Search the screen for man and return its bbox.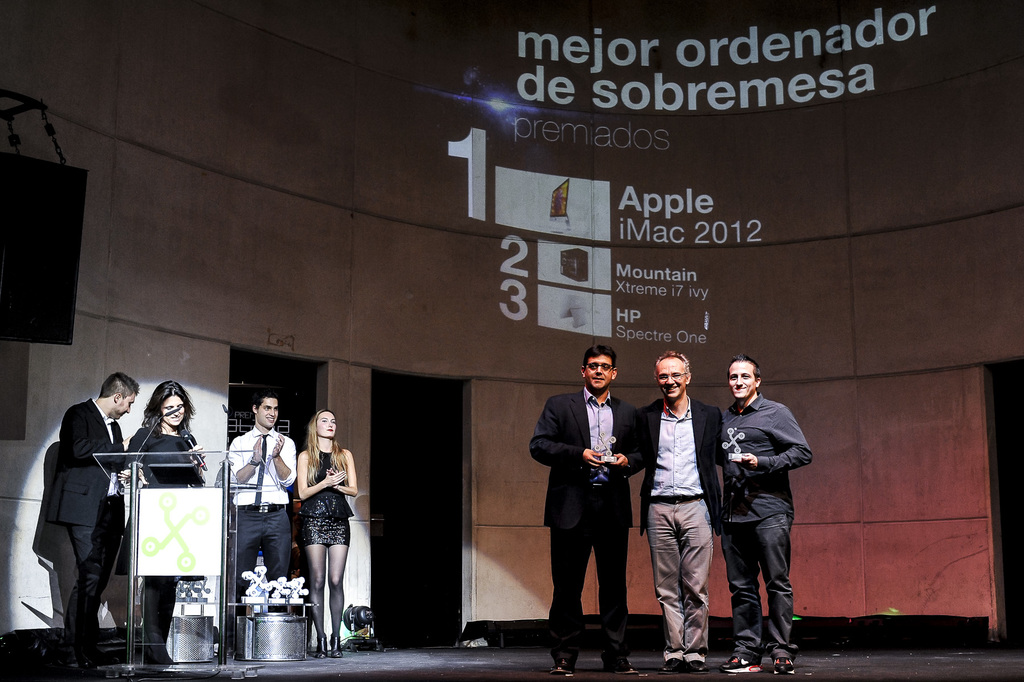
Found: BBox(56, 369, 143, 677).
